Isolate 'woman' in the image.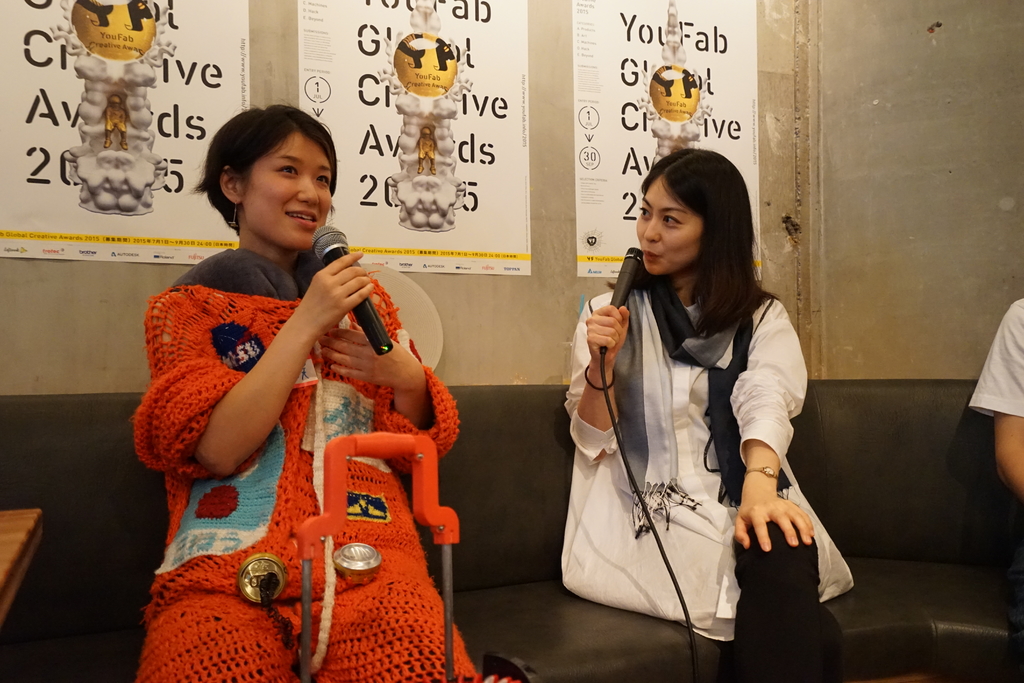
Isolated region: box(125, 100, 484, 682).
